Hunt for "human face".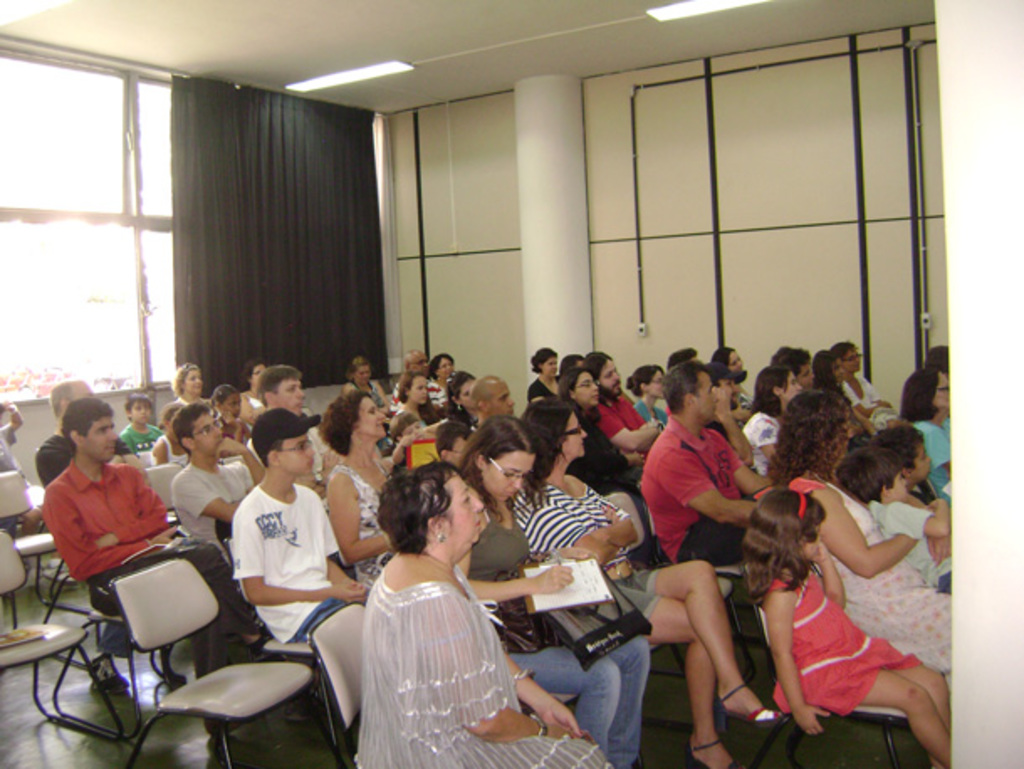
Hunted down at crop(574, 369, 599, 405).
